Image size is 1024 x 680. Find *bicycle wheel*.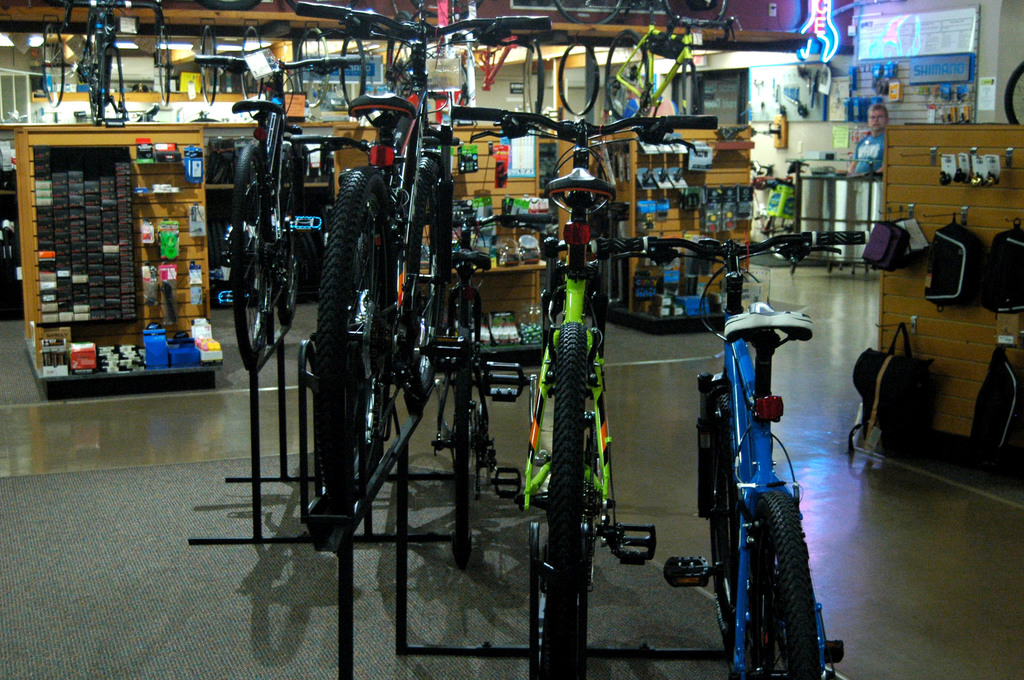
crop(89, 56, 105, 127).
